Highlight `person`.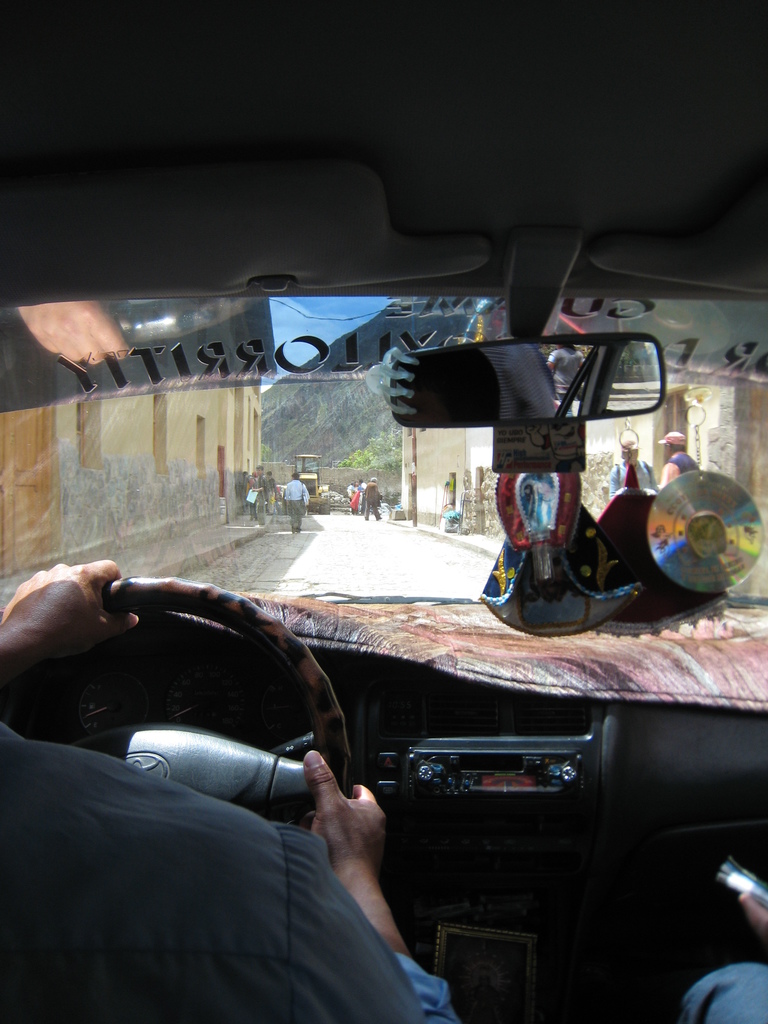
Highlighted region: 0, 575, 456, 1023.
